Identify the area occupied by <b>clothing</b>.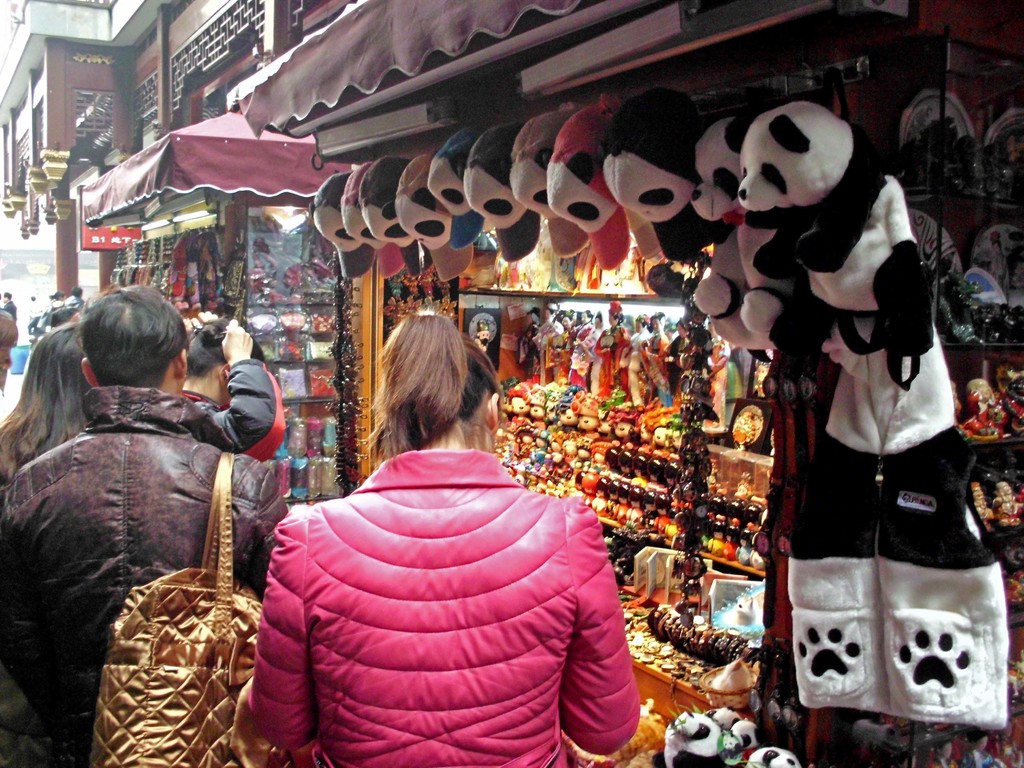
Area: [67,292,83,314].
